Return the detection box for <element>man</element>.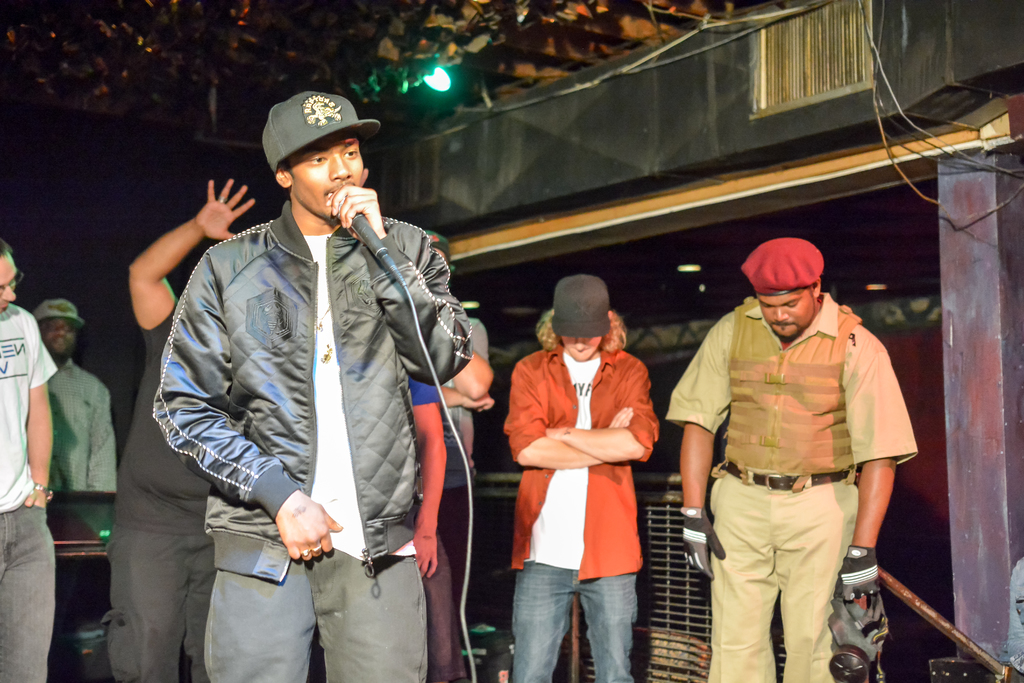
<bbox>668, 237, 920, 681</bbox>.
